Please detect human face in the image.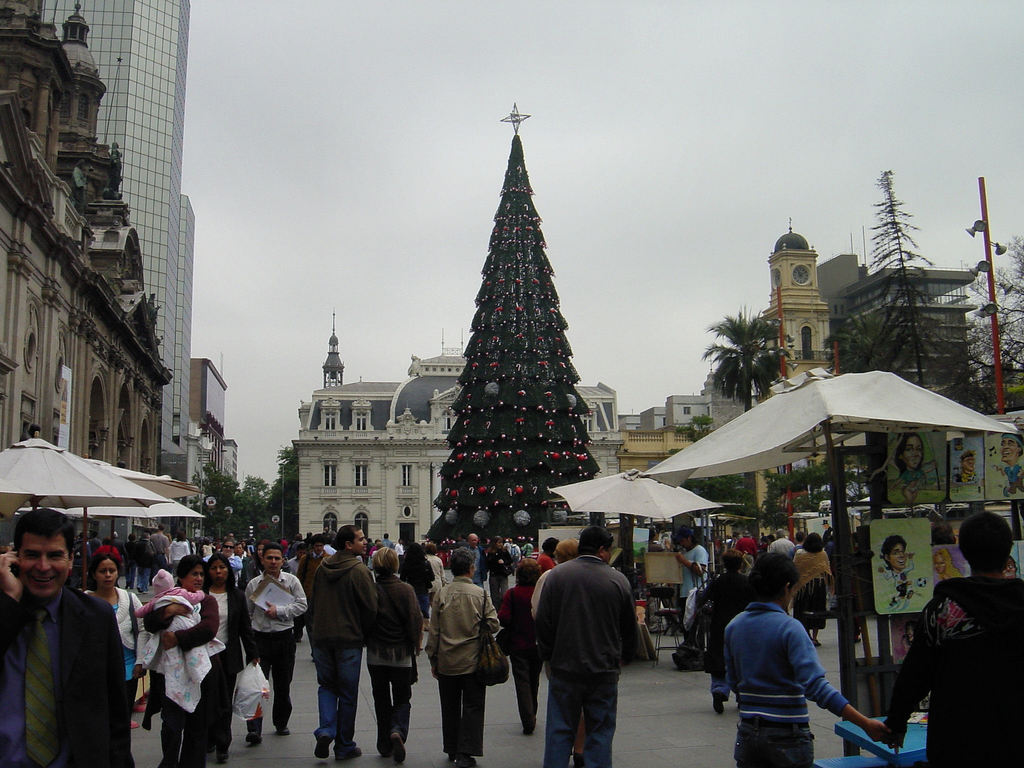
<bbox>353, 528, 366, 555</bbox>.
